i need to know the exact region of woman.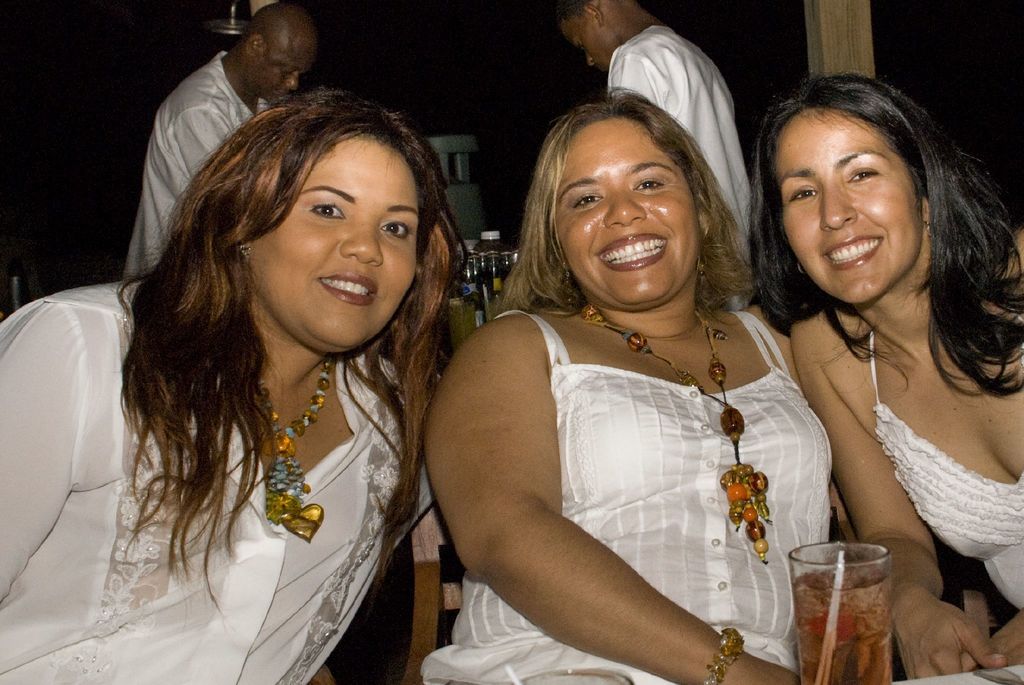
Region: left=744, top=74, right=1023, bottom=682.
